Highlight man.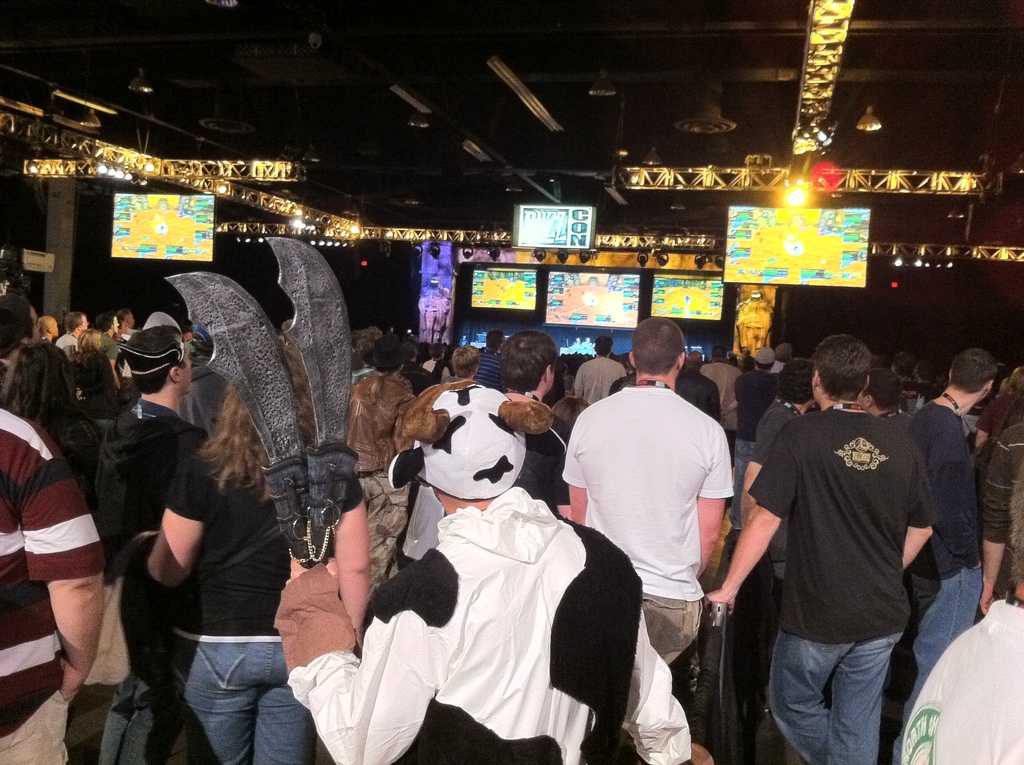
Highlighted region: 972:420:1023:614.
